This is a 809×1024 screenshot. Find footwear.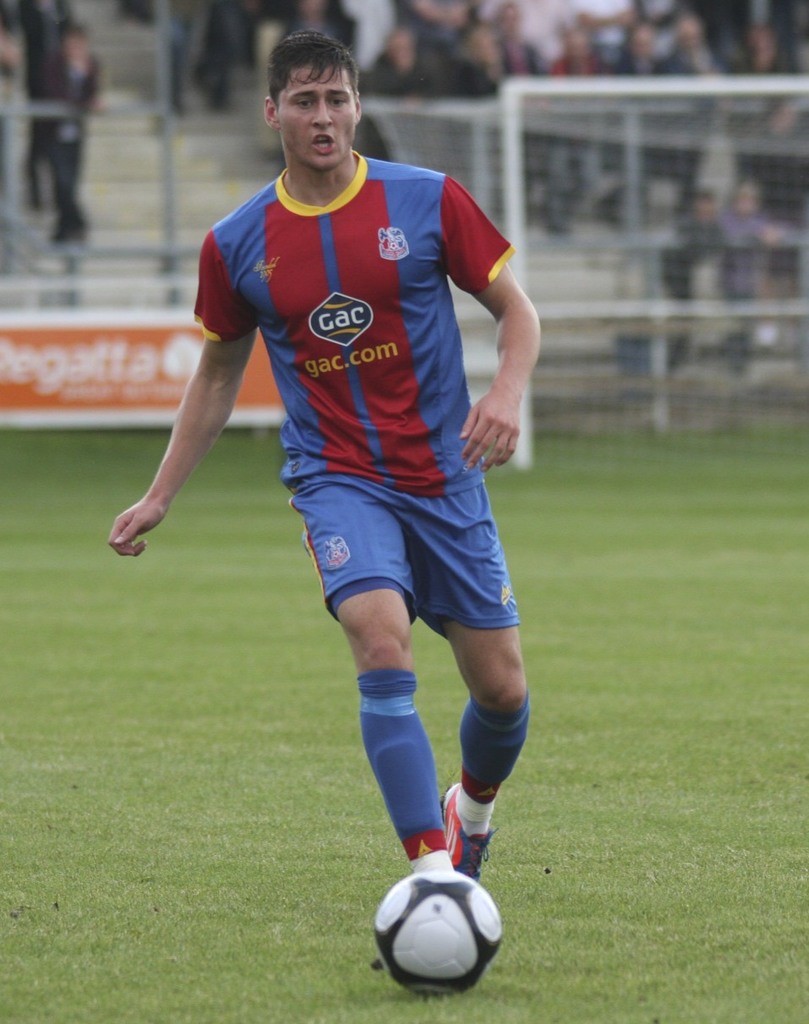
Bounding box: 440:782:497:886.
